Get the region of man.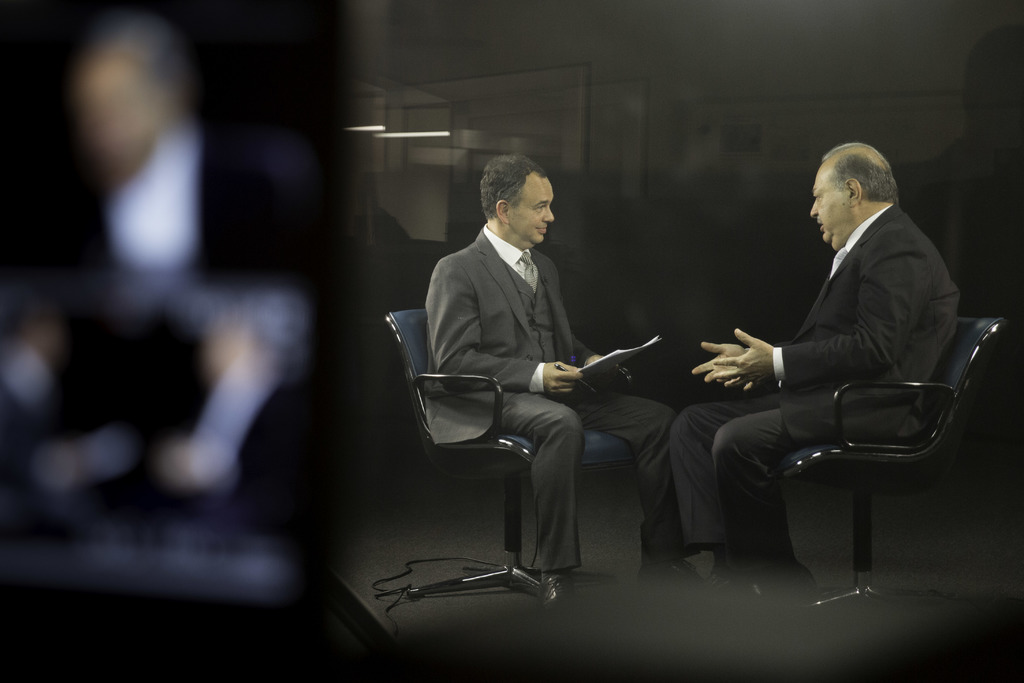
{"x1": 419, "y1": 151, "x2": 682, "y2": 614}.
